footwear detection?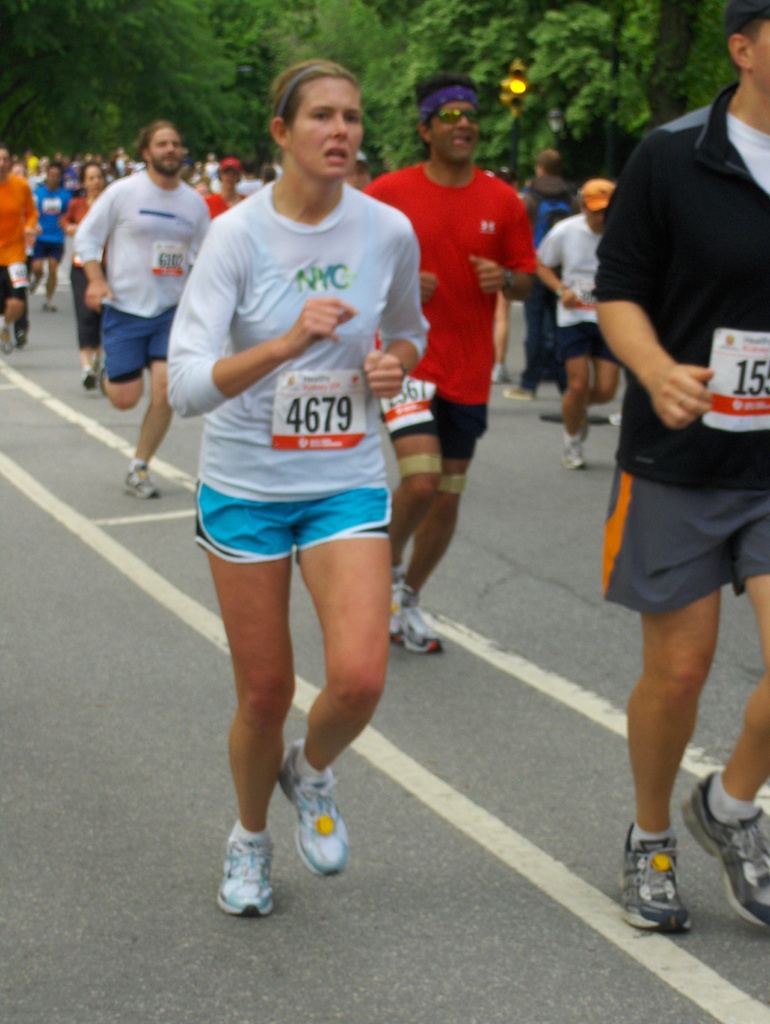
(620,826,687,936)
